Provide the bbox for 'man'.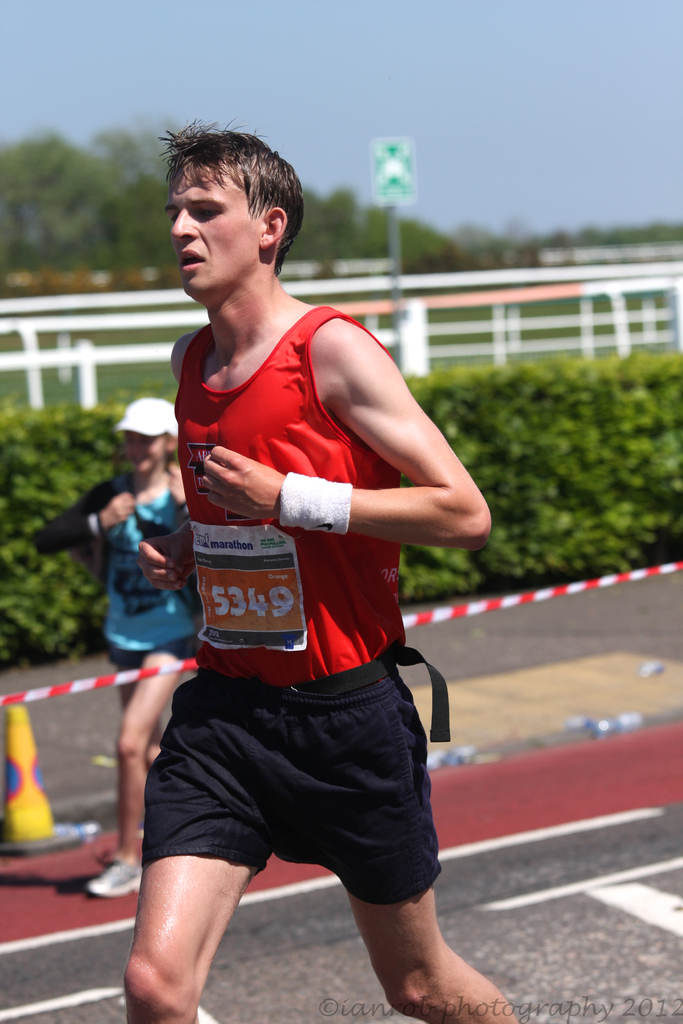
x1=79, y1=140, x2=477, y2=960.
